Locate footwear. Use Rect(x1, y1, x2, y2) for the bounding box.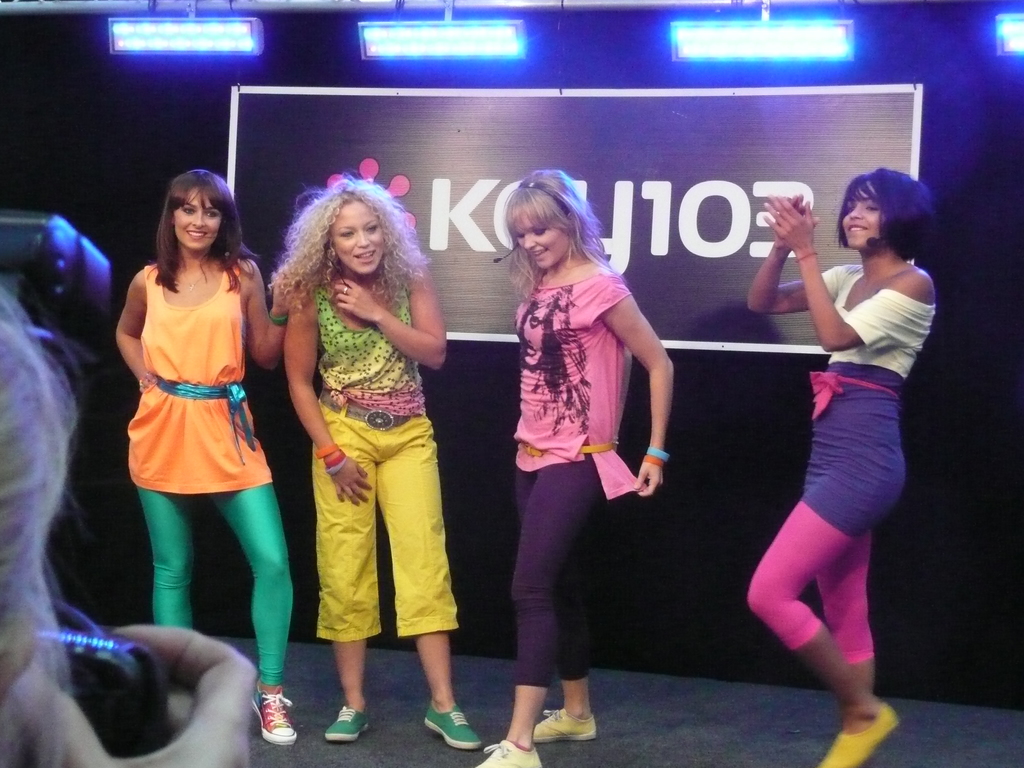
Rect(425, 701, 480, 748).
